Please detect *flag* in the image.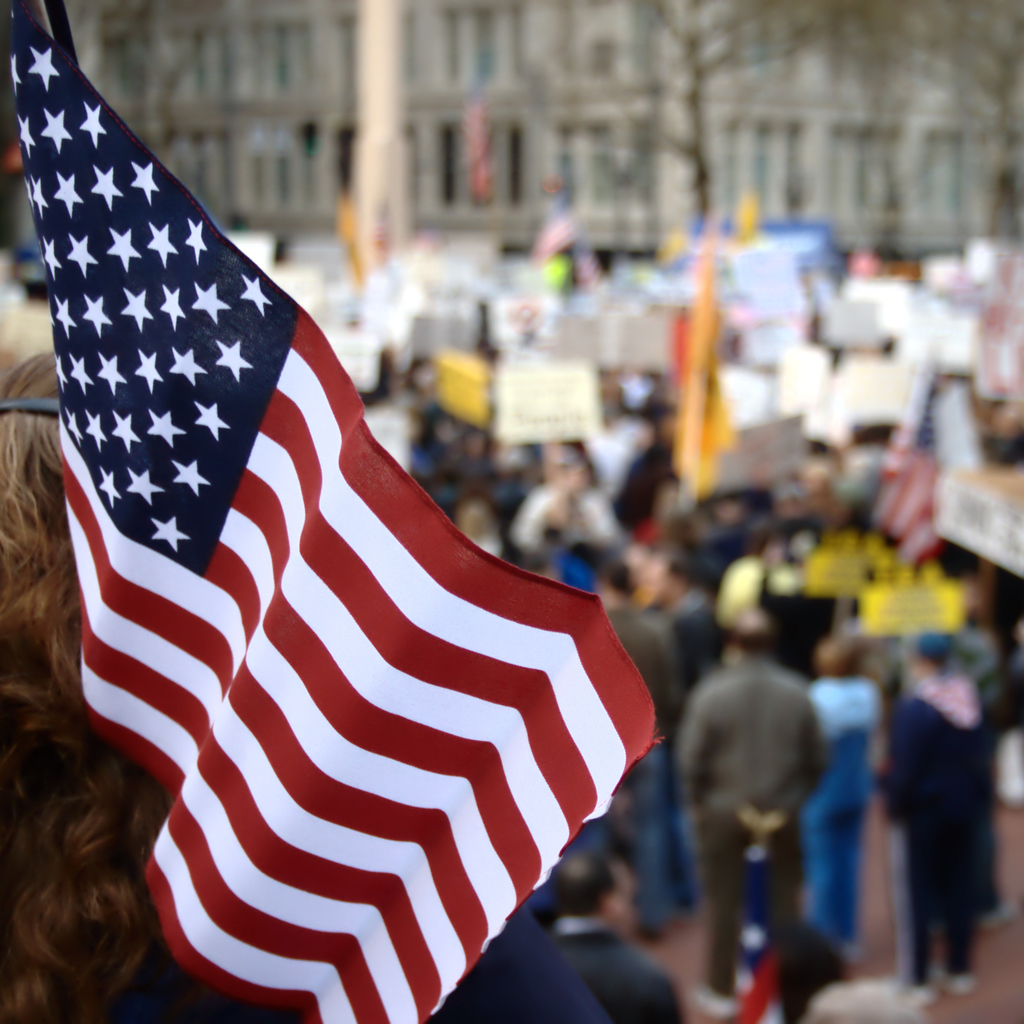
{"left": 876, "top": 342, "right": 946, "bottom": 557}.
